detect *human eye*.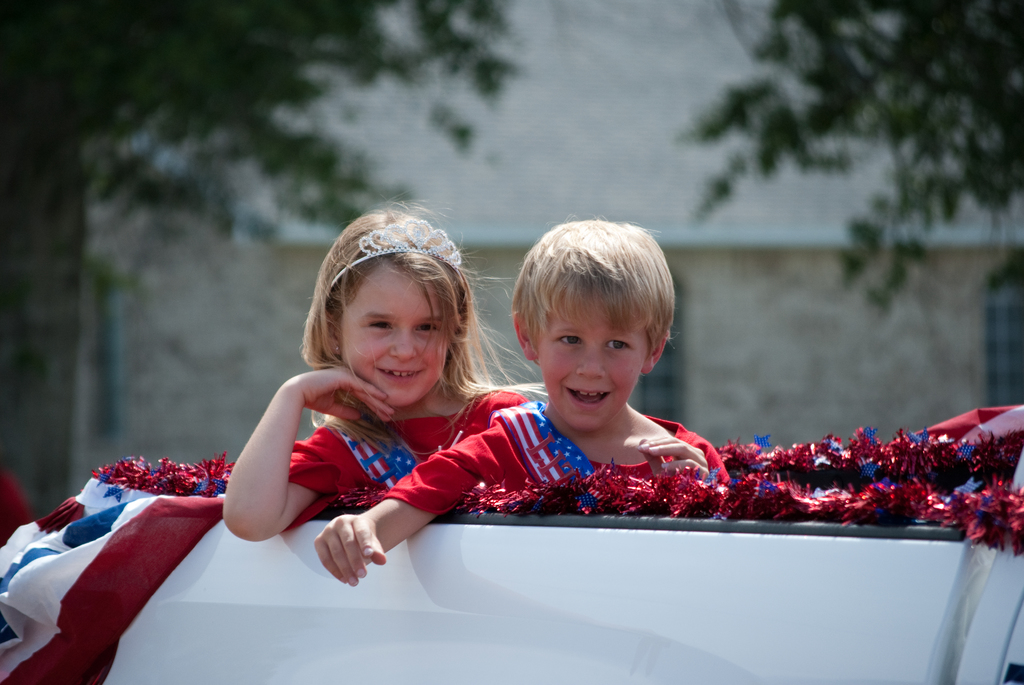
Detected at pyautogui.locateOnScreen(557, 332, 585, 348).
